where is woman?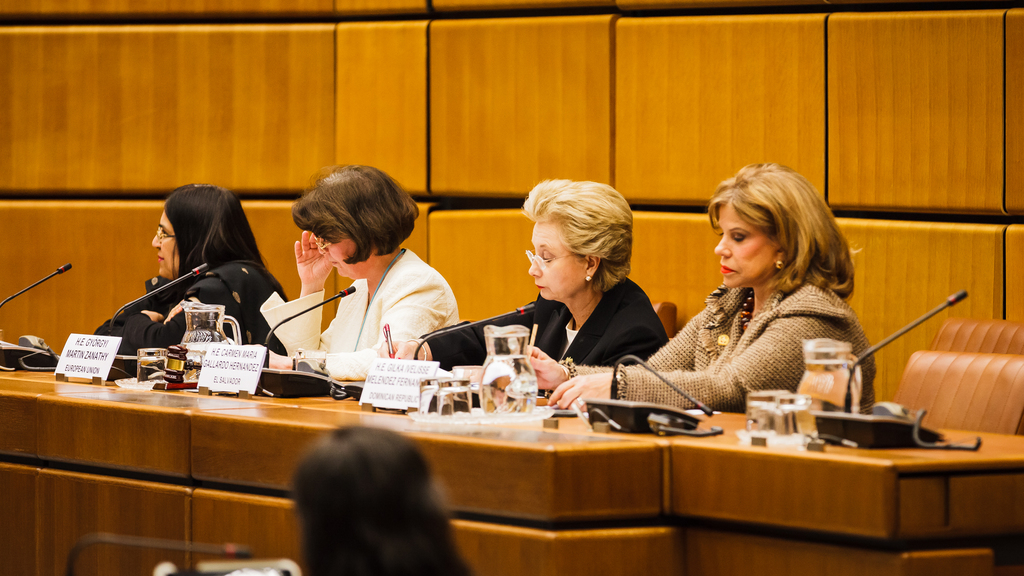
(x1=254, y1=165, x2=463, y2=377).
